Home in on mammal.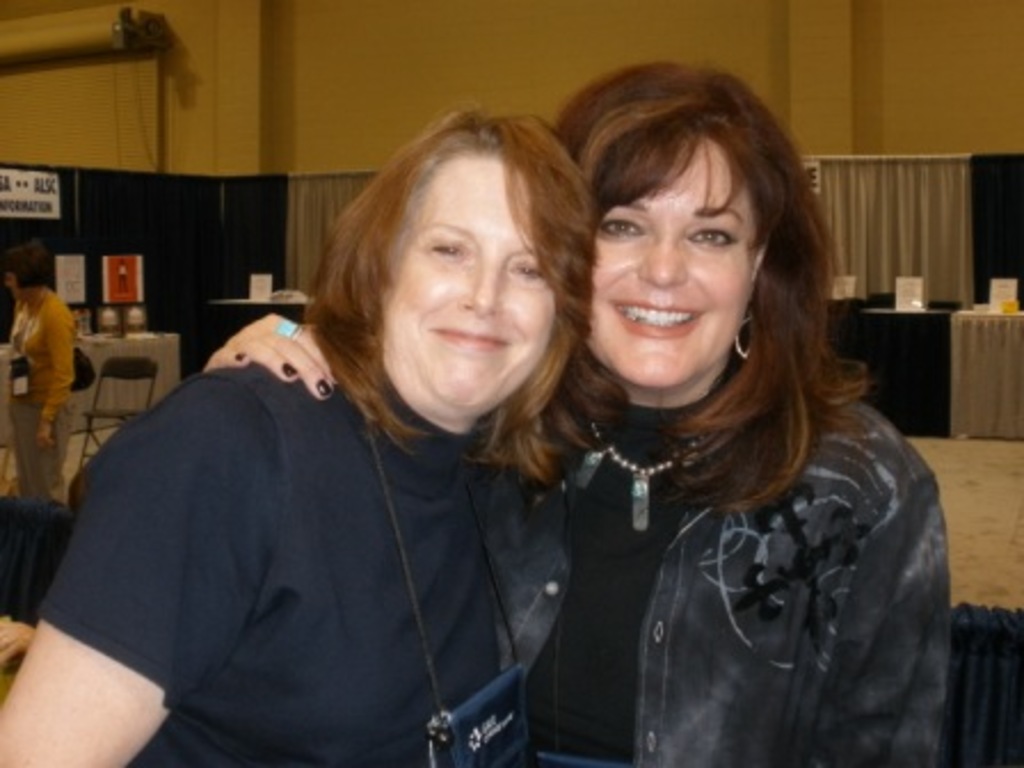
Homed in at x1=201, y1=55, x2=949, y2=766.
